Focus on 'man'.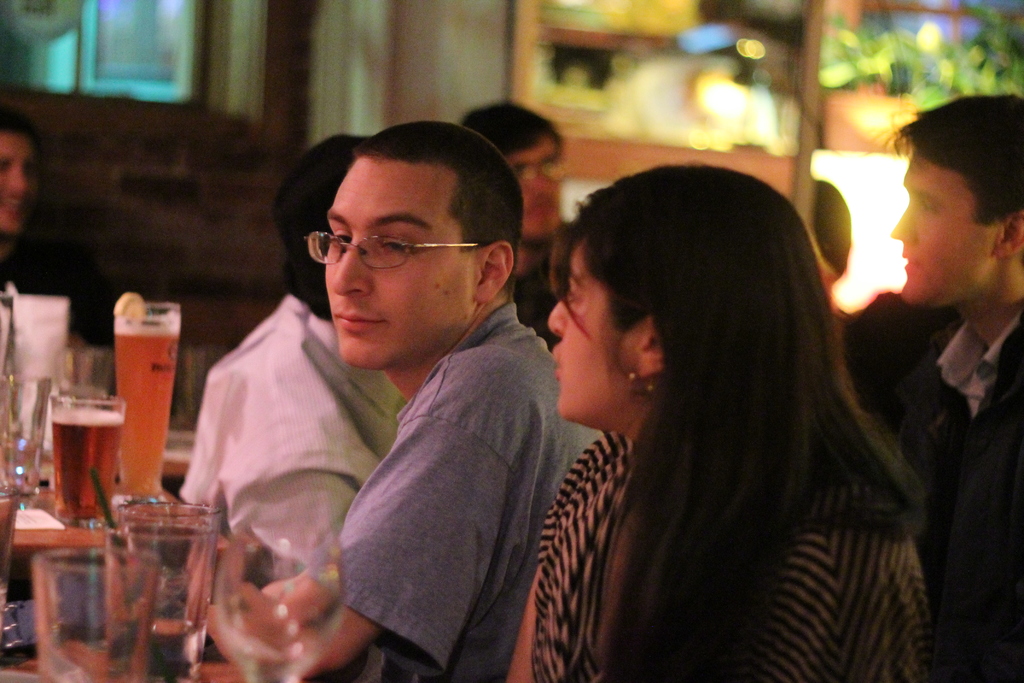
Focused at <bbox>455, 97, 568, 348</bbox>.
